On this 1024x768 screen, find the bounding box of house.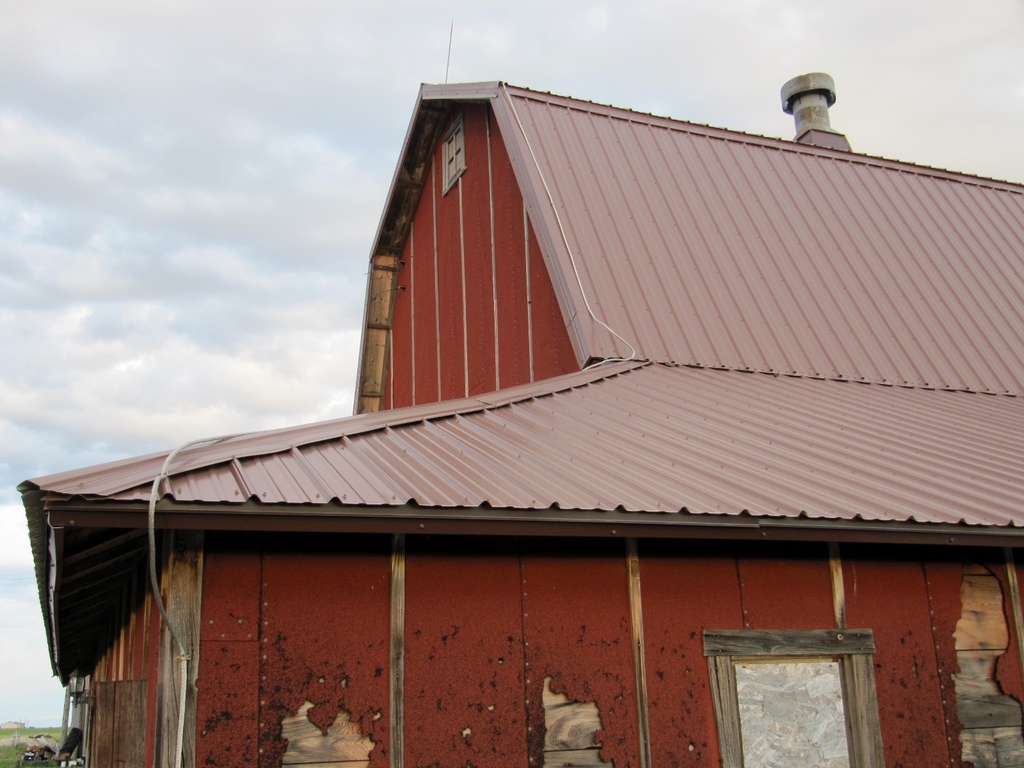
Bounding box: <region>108, 79, 1023, 751</region>.
